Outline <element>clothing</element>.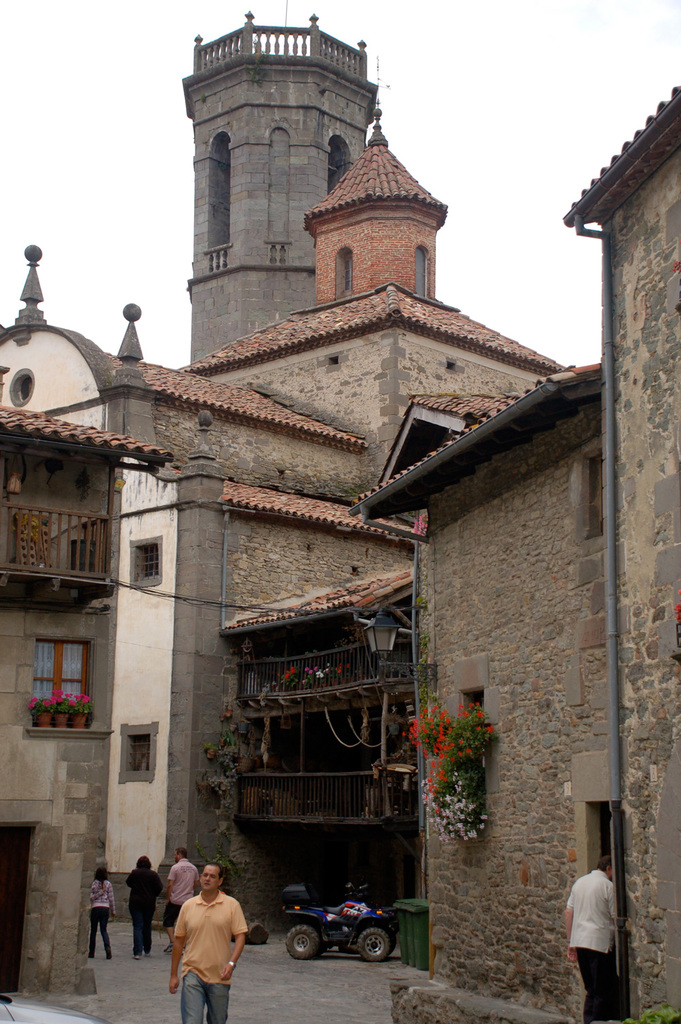
Outline: 126 869 154 961.
